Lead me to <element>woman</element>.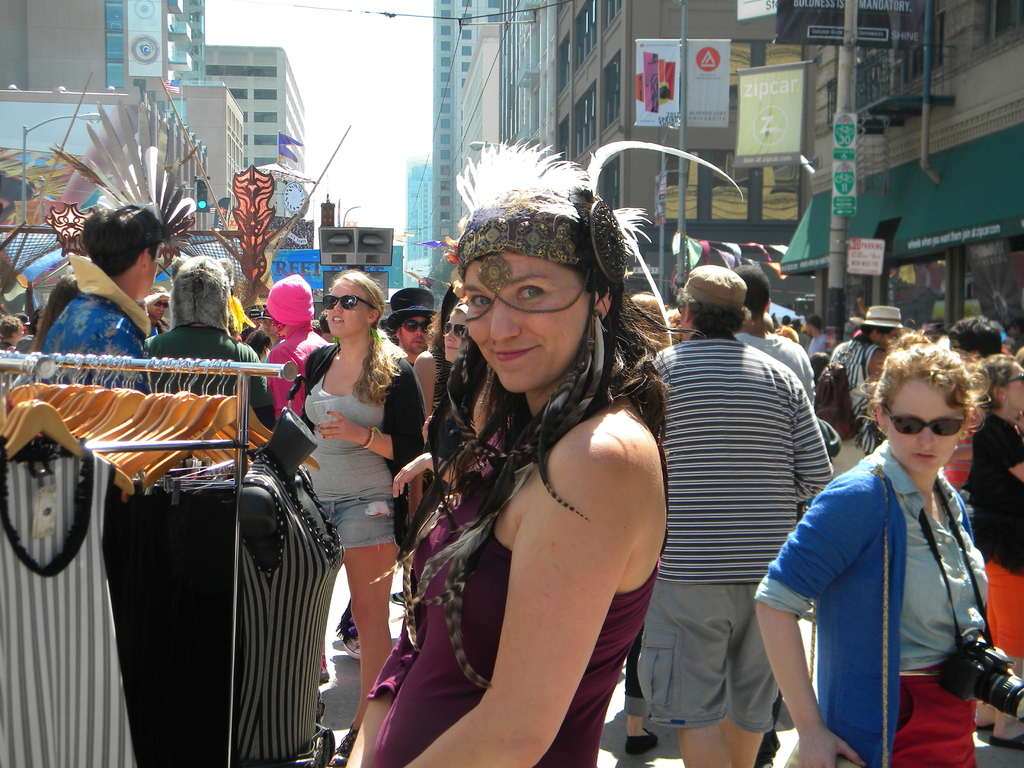
Lead to [752, 331, 994, 767].
